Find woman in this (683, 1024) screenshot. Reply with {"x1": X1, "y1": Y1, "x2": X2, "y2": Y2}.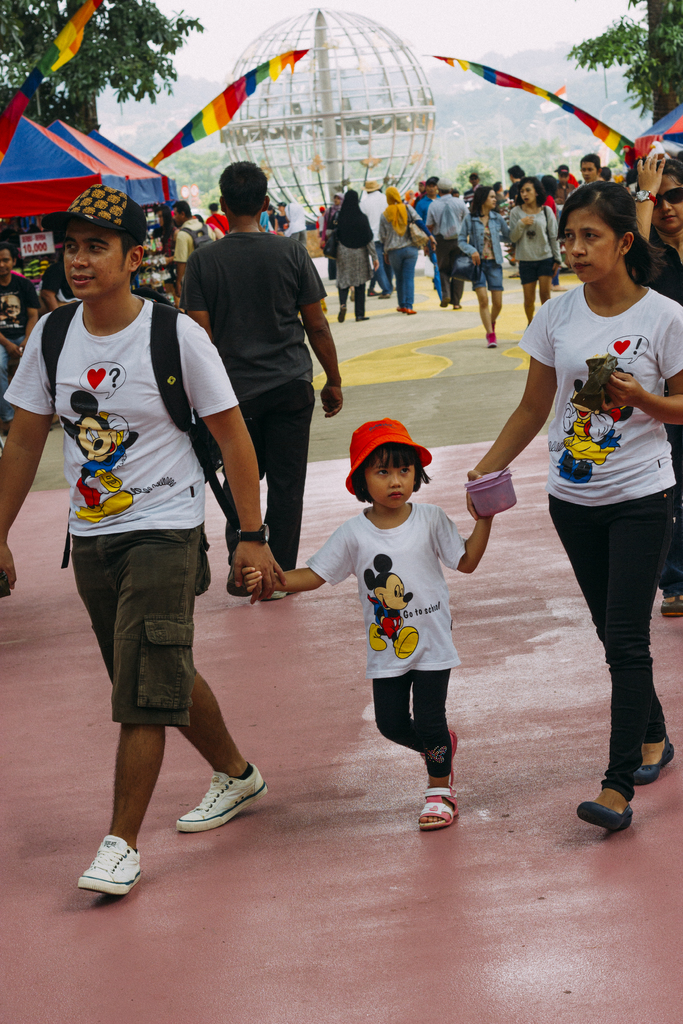
{"x1": 383, "y1": 188, "x2": 424, "y2": 312}.
